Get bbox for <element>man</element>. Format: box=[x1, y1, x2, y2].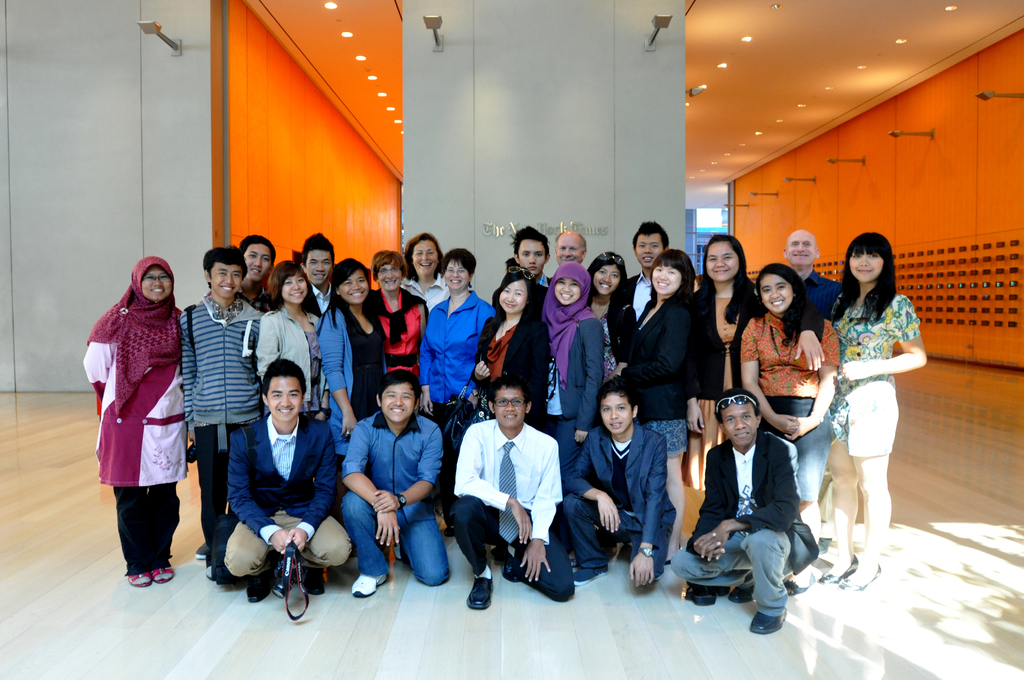
box=[348, 374, 452, 593].
